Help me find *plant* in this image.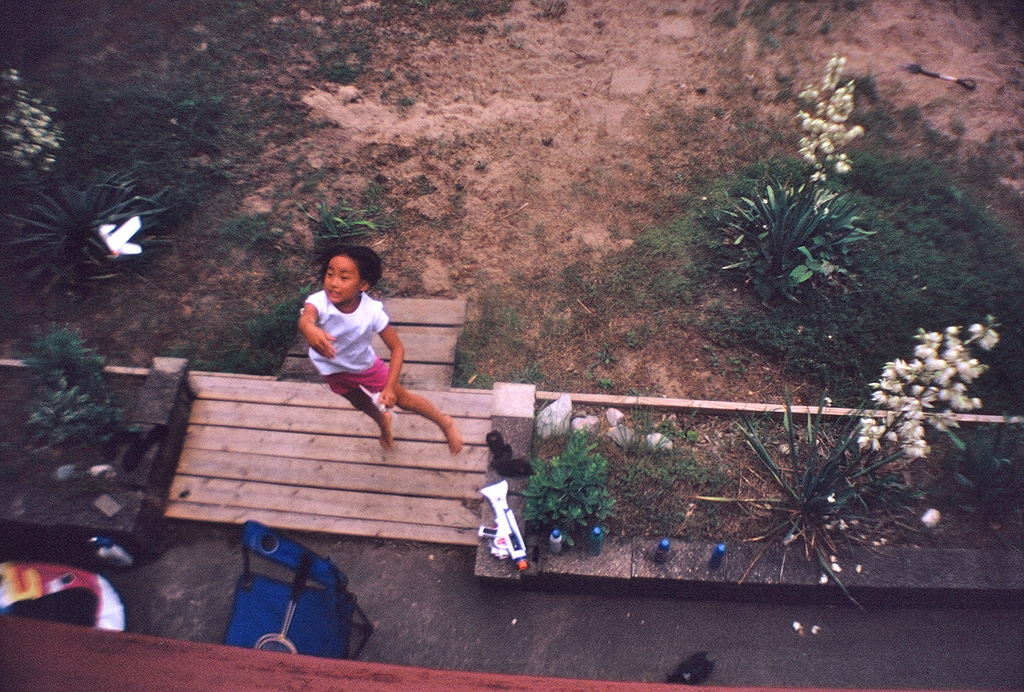
Found it: <region>8, 313, 115, 452</region>.
